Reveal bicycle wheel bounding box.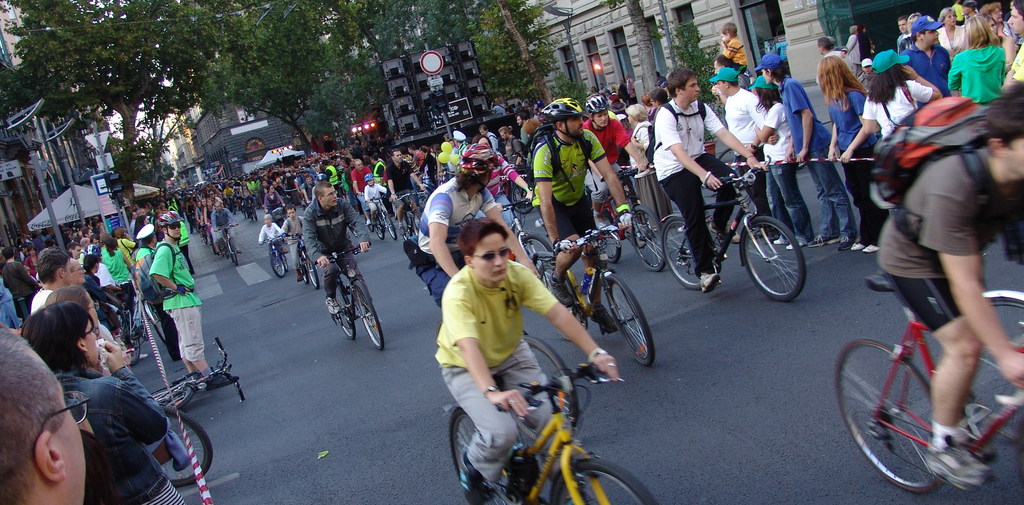
Revealed: [left=445, top=401, right=512, bottom=504].
